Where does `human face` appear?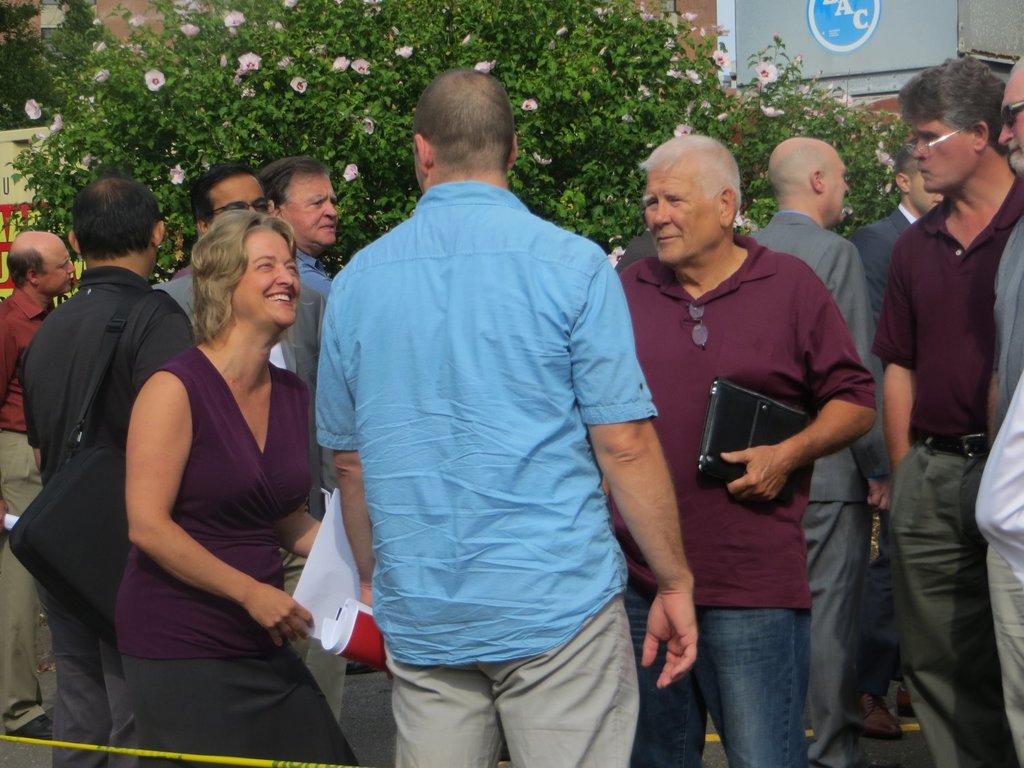
Appears at BBox(908, 169, 945, 214).
